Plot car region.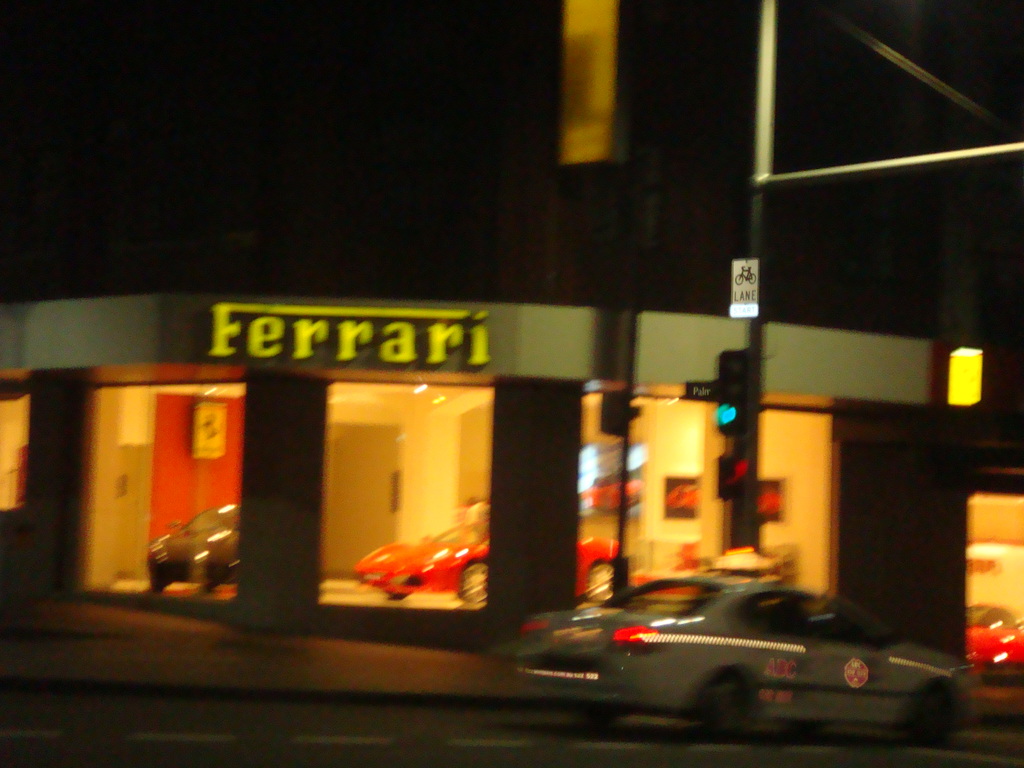
Plotted at [505,579,968,733].
